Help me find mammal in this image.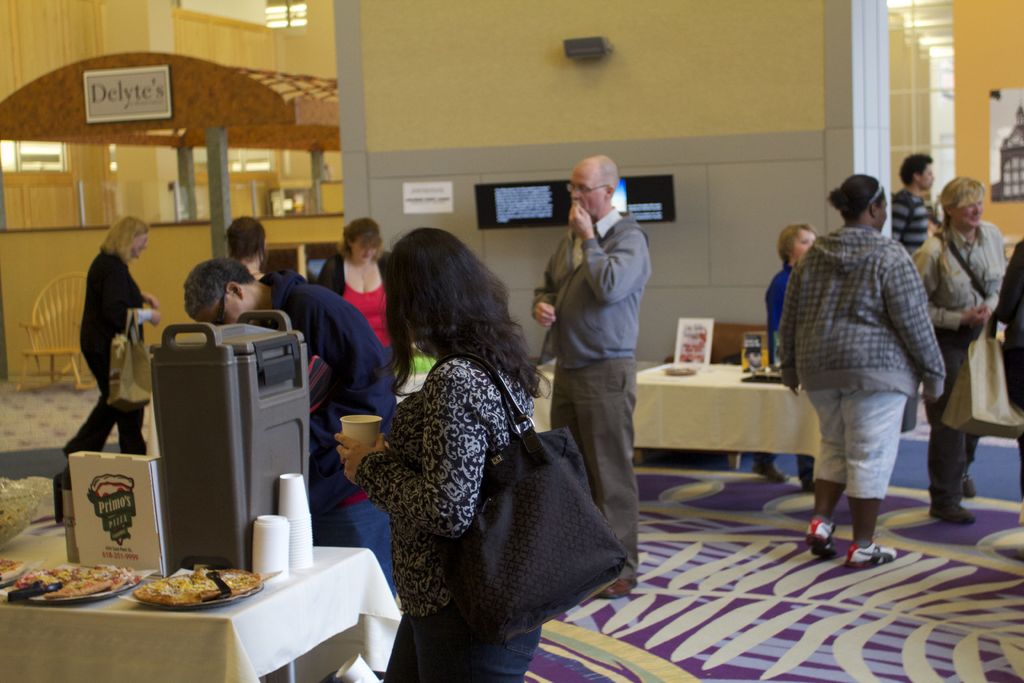
Found it: bbox(913, 172, 1010, 516).
